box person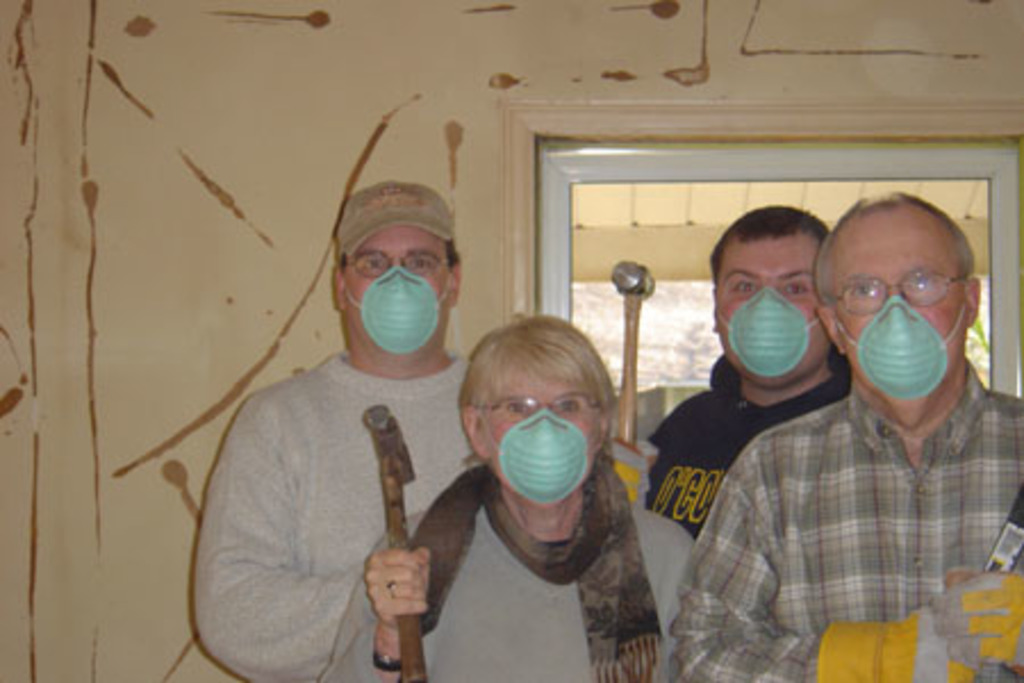
region(366, 319, 696, 681)
